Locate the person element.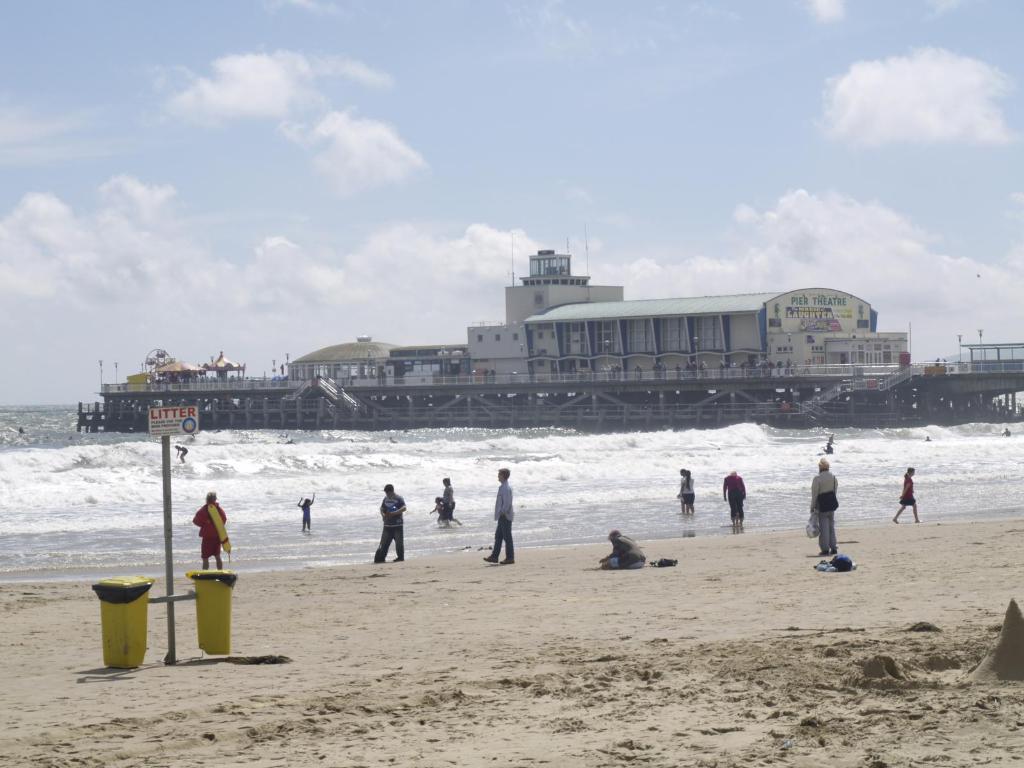
Element bbox: [left=440, top=477, right=460, bottom=523].
